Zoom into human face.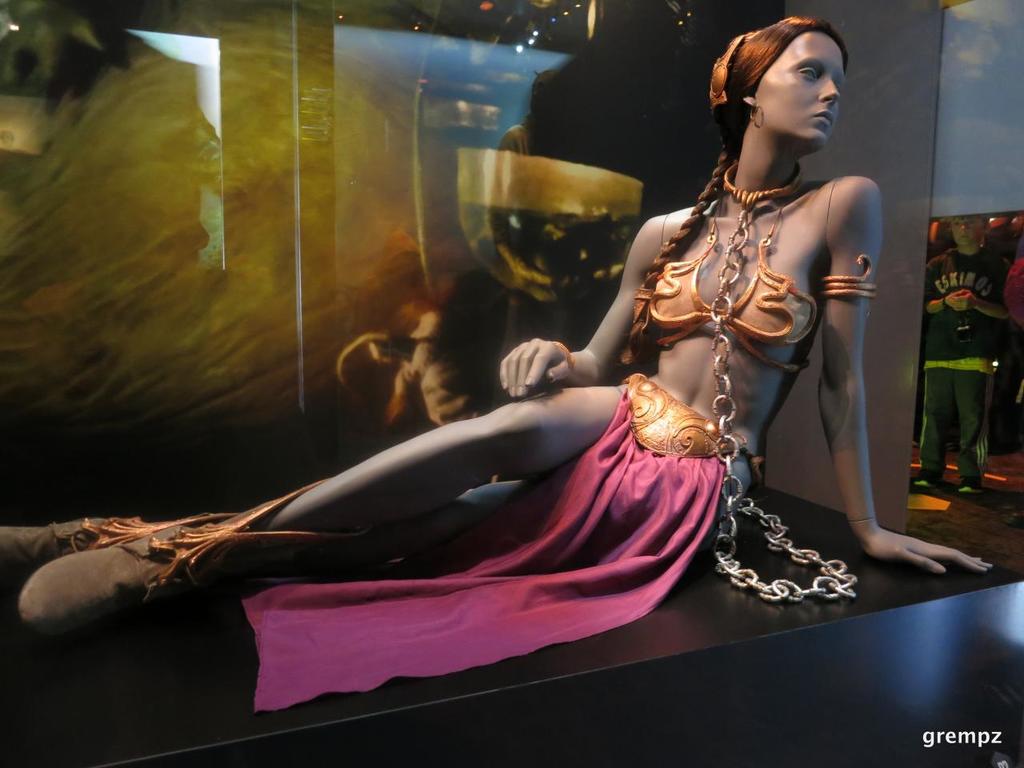
Zoom target: 950:217:985:247.
